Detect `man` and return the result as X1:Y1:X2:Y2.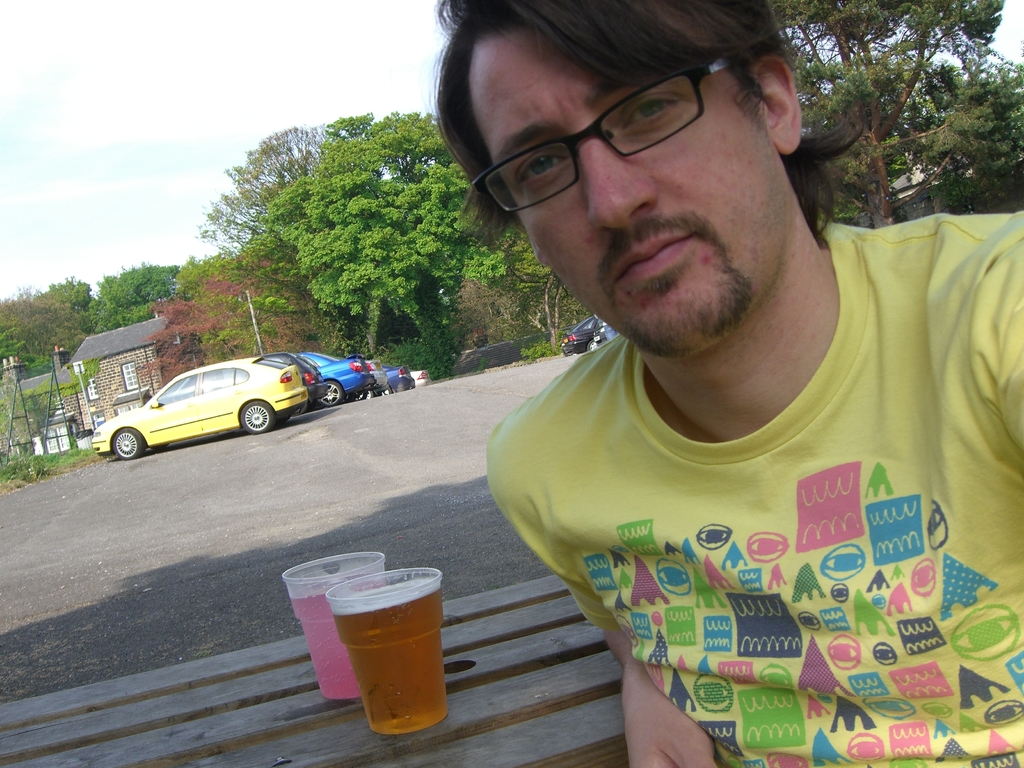
412:0:1023:767.
